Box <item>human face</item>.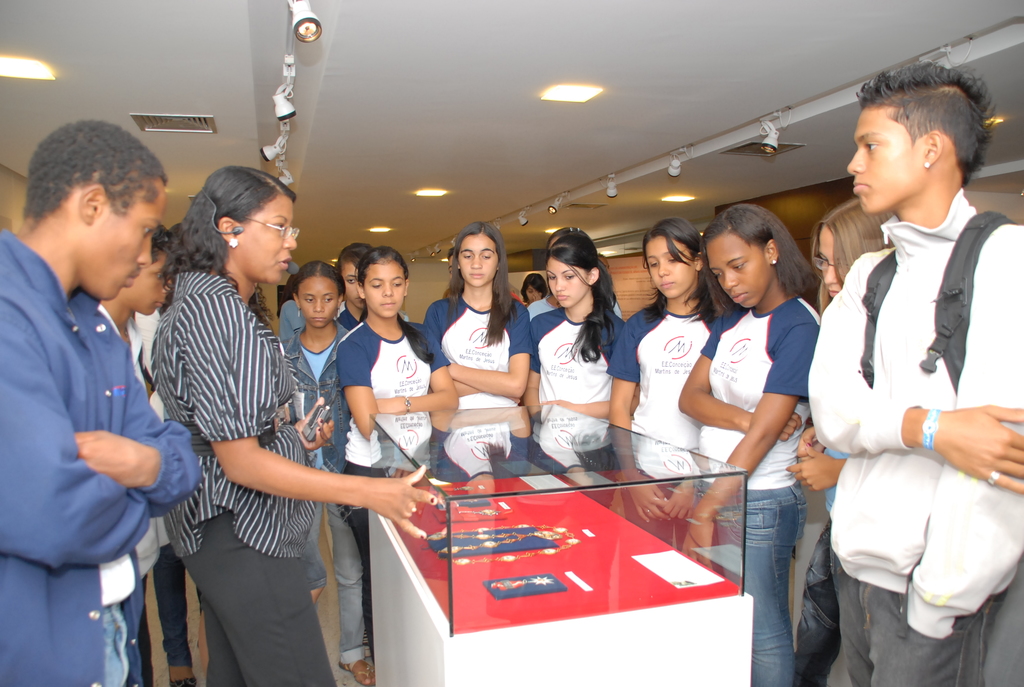
<box>460,235,497,290</box>.
